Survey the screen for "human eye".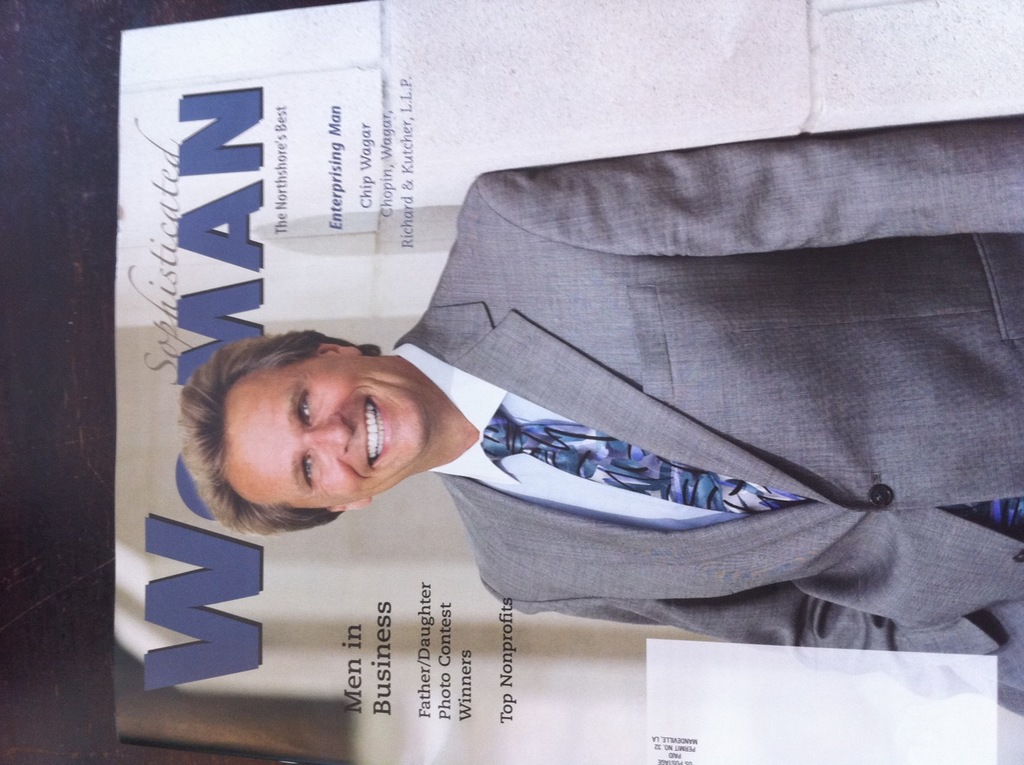
Survey found: crop(287, 378, 326, 437).
